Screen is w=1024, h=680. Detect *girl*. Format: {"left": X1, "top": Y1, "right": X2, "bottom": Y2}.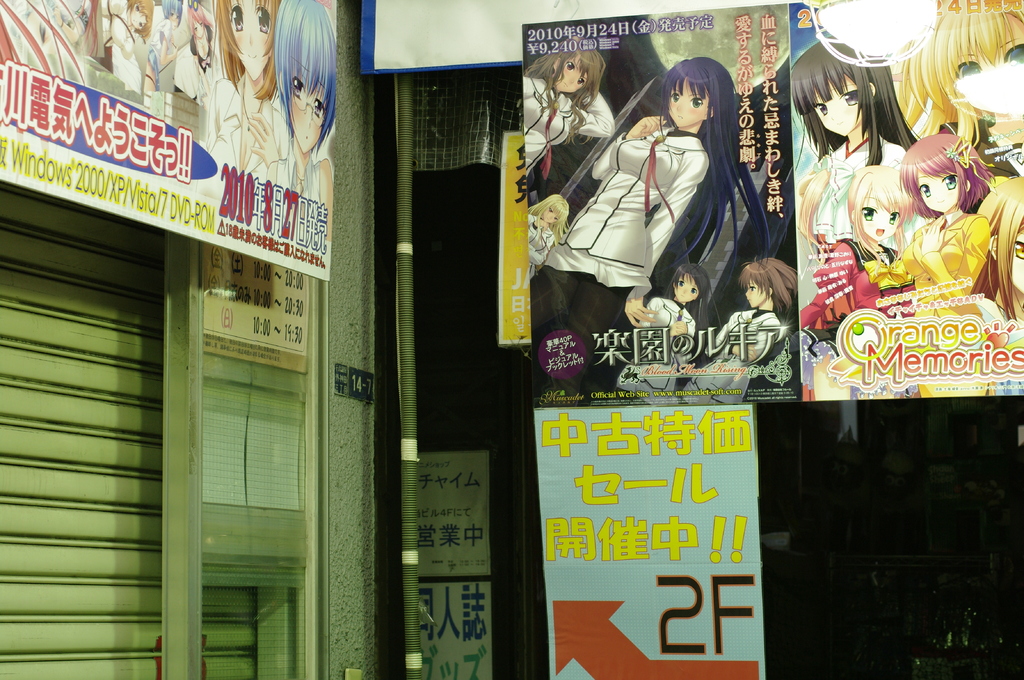
{"left": 538, "top": 53, "right": 780, "bottom": 381}.
